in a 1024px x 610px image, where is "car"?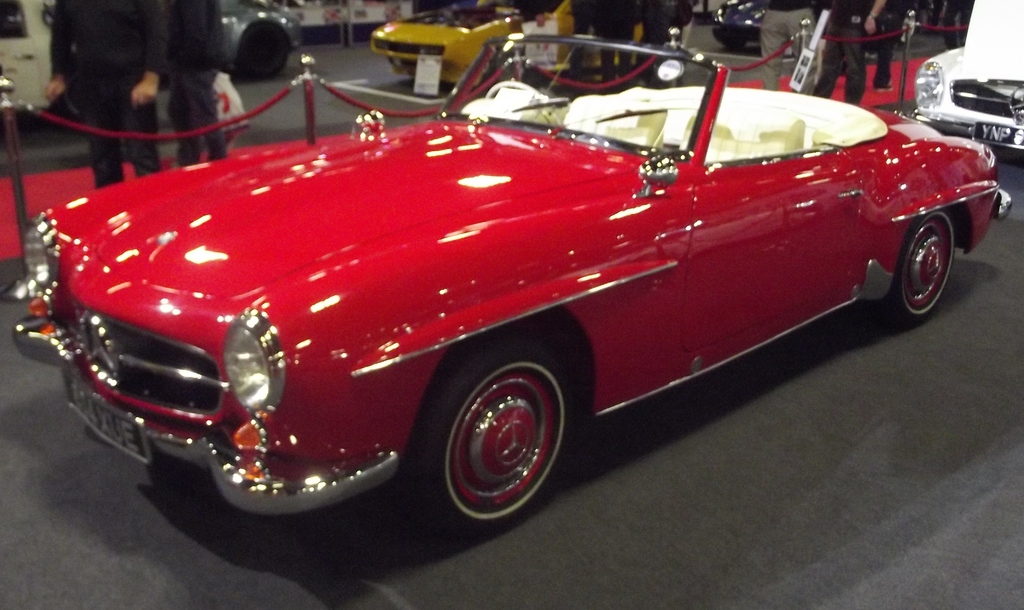
710:0:779:53.
